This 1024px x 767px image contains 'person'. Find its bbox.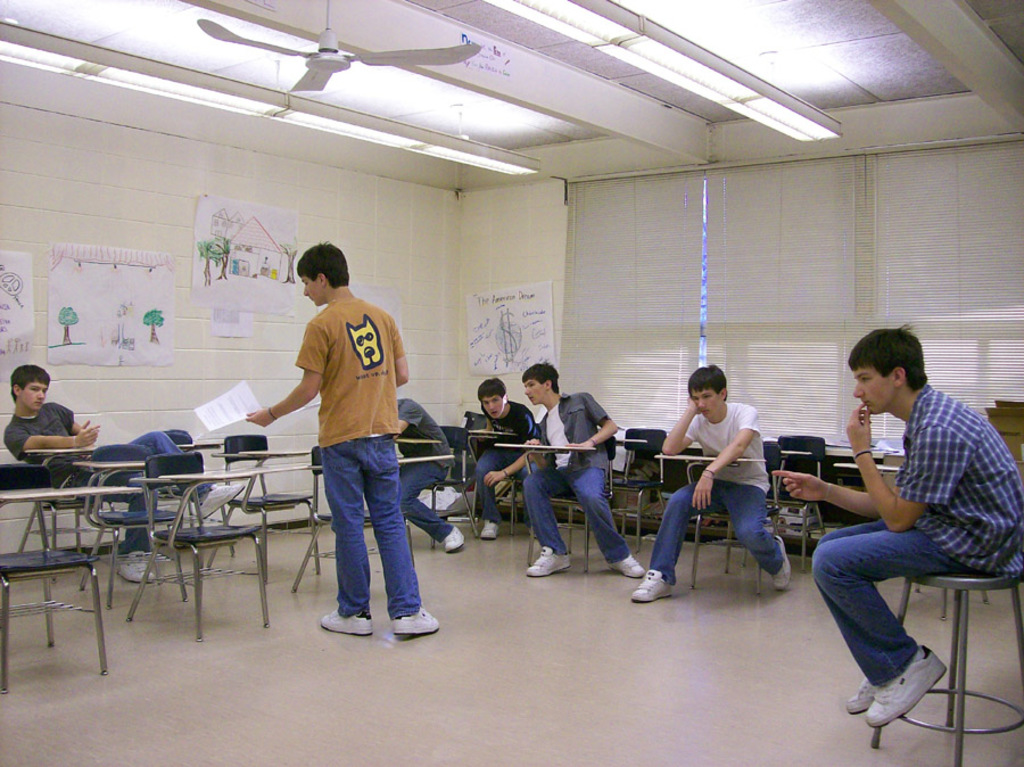
(x1=476, y1=377, x2=537, y2=538).
